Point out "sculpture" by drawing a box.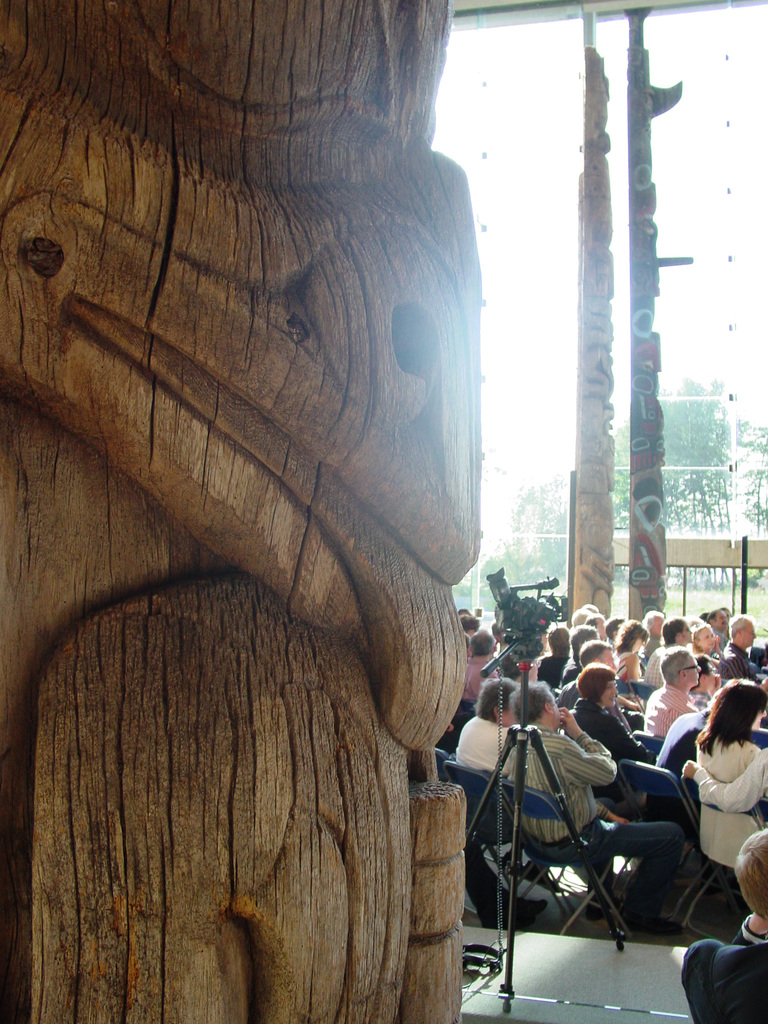
[x1=615, y1=3, x2=666, y2=626].
